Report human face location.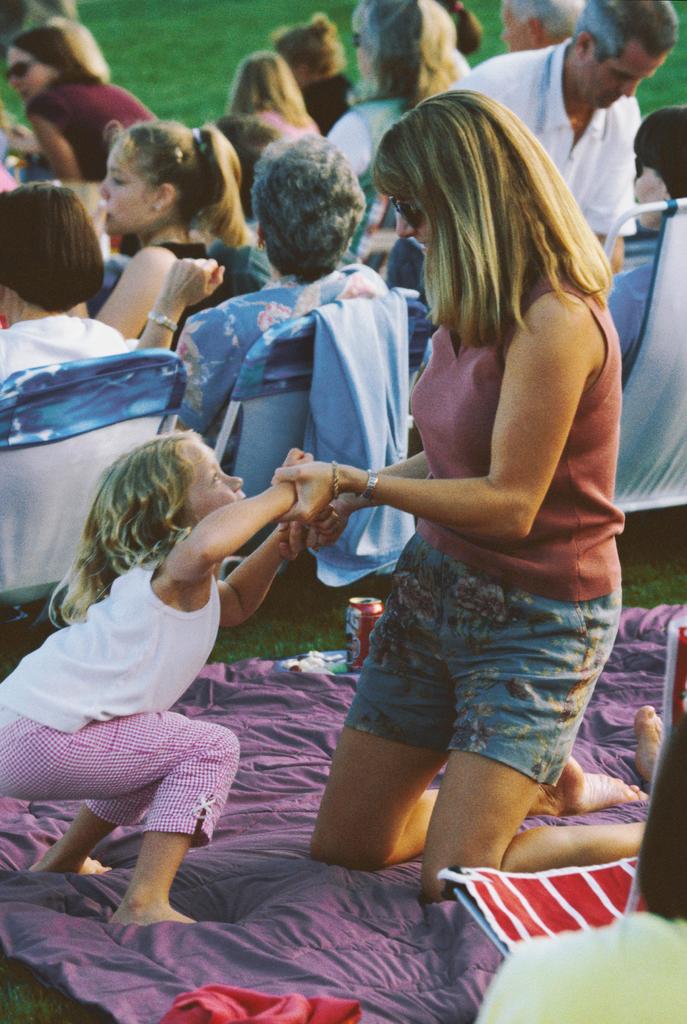
Report: {"left": 594, "top": 36, "right": 663, "bottom": 108}.
